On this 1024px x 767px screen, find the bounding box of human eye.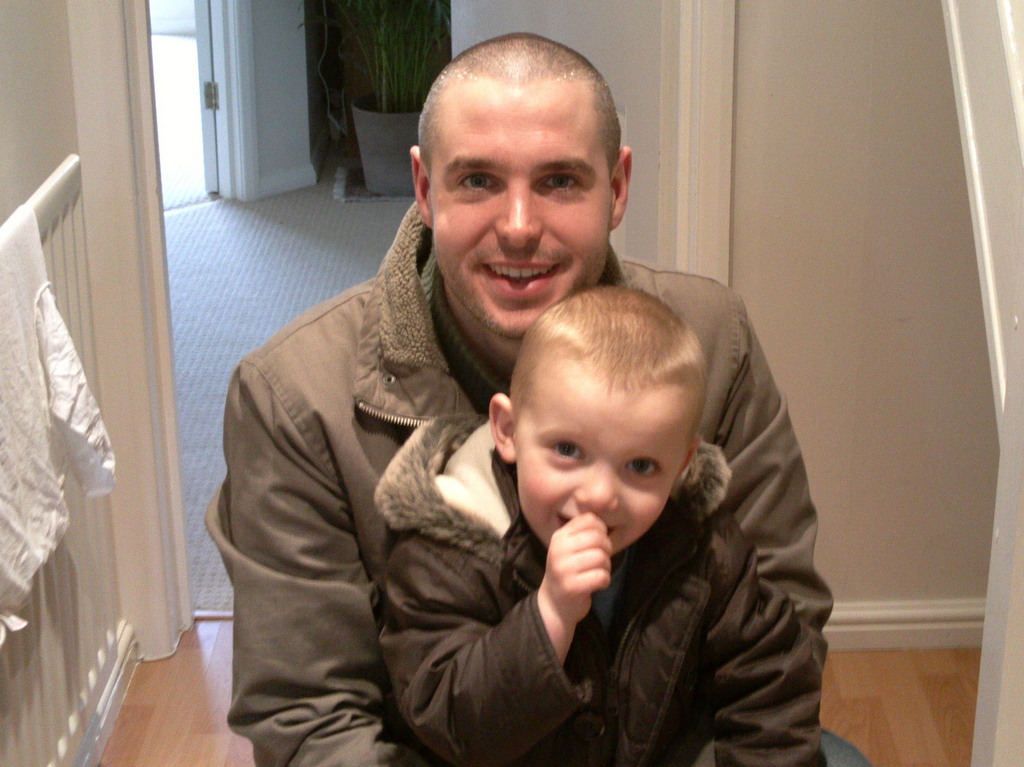
Bounding box: select_region(452, 170, 506, 195).
